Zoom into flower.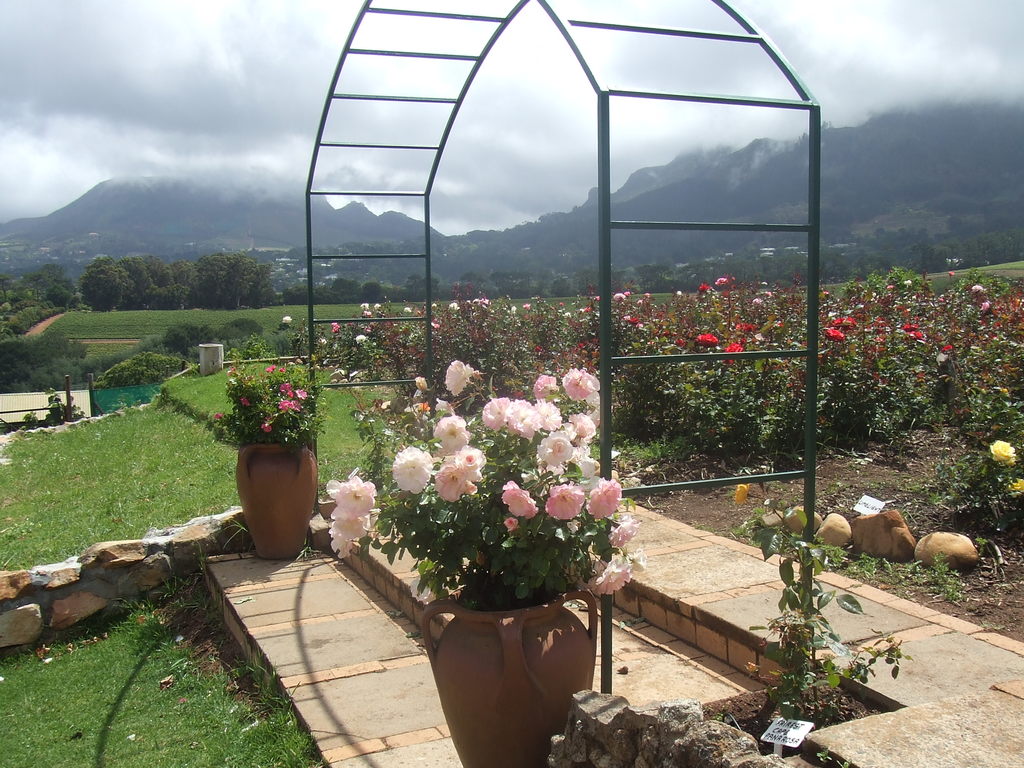
Zoom target: bbox=[364, 310, 369, 316].
